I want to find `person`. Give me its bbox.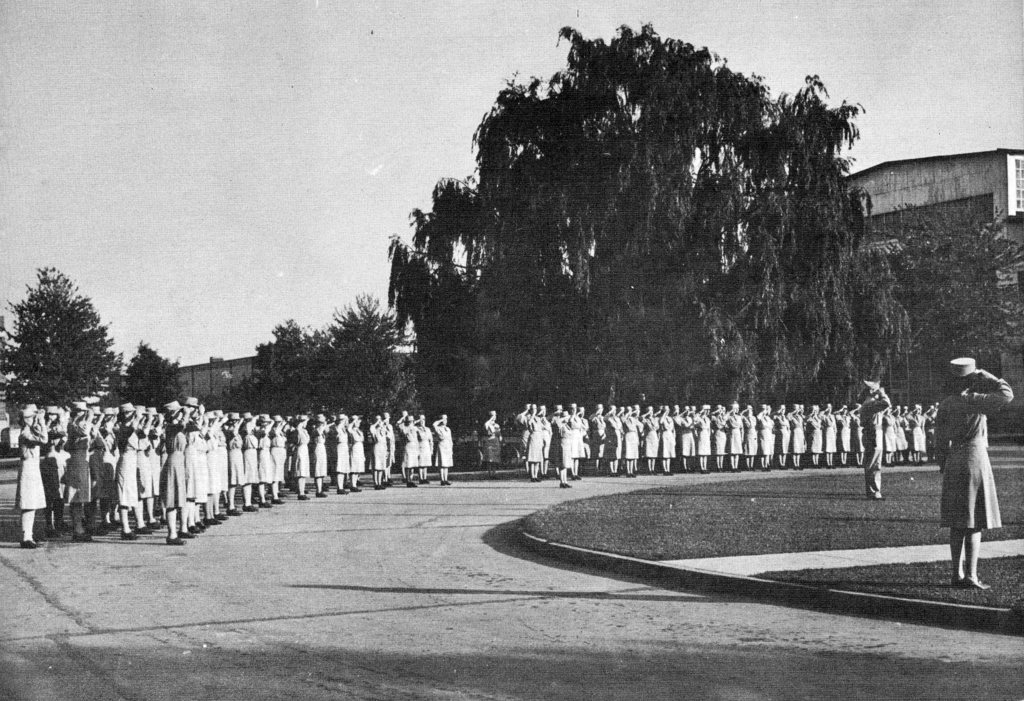
[x1=650, y1=409, x2=661, y2=470].
